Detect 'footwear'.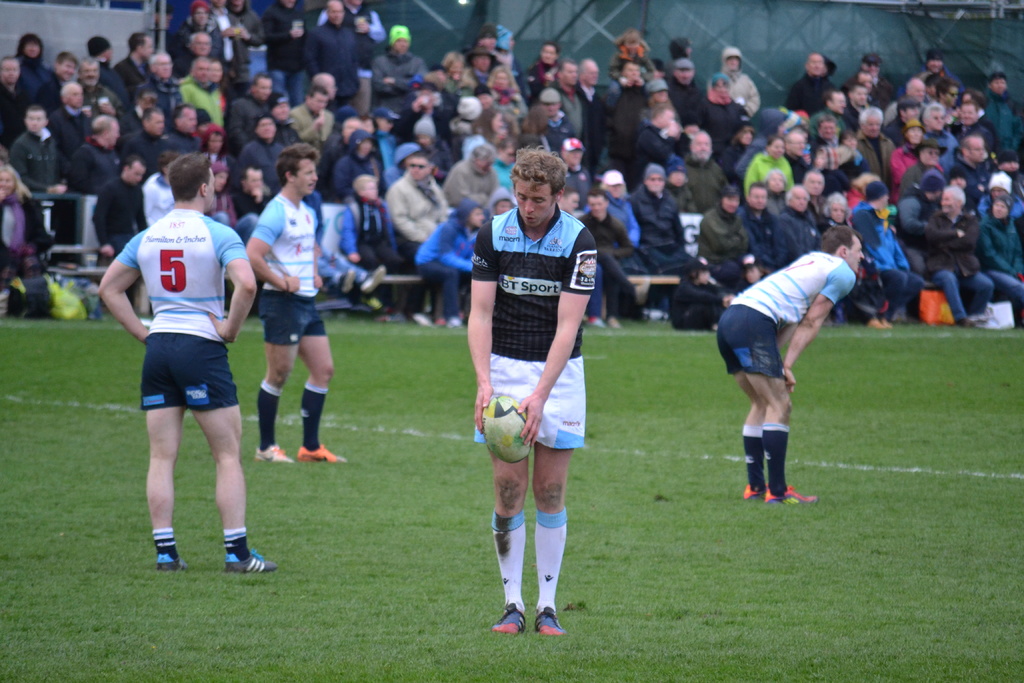
Detected at box(296, 445, 349, 460).
